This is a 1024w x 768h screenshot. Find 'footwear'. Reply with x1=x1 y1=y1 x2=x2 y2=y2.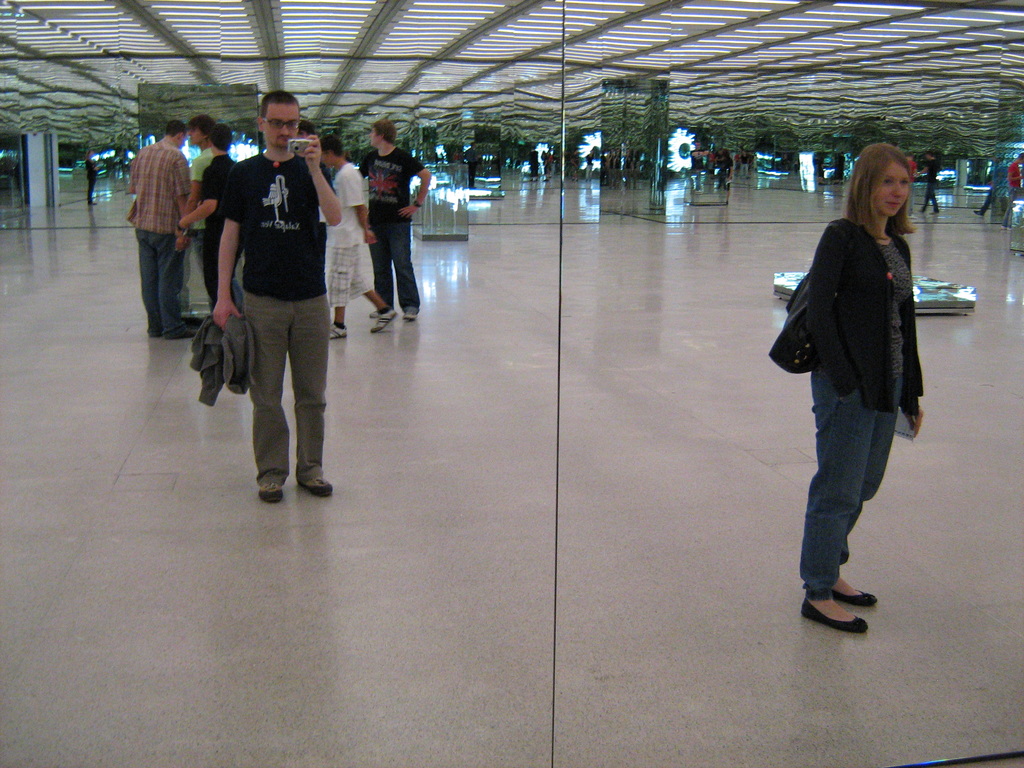
x1=173 y1=321 x2=198 y2=340.
